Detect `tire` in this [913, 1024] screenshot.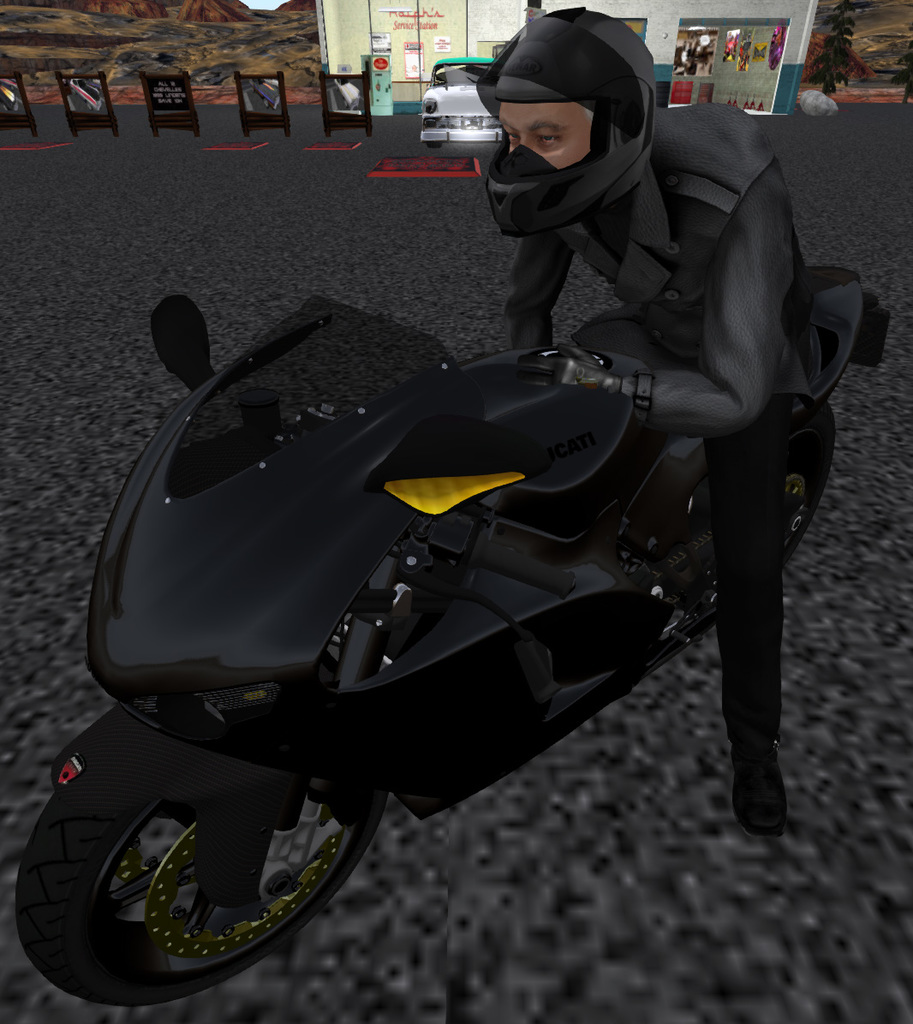
Detection: select_region(792, 401, 835, 521).
